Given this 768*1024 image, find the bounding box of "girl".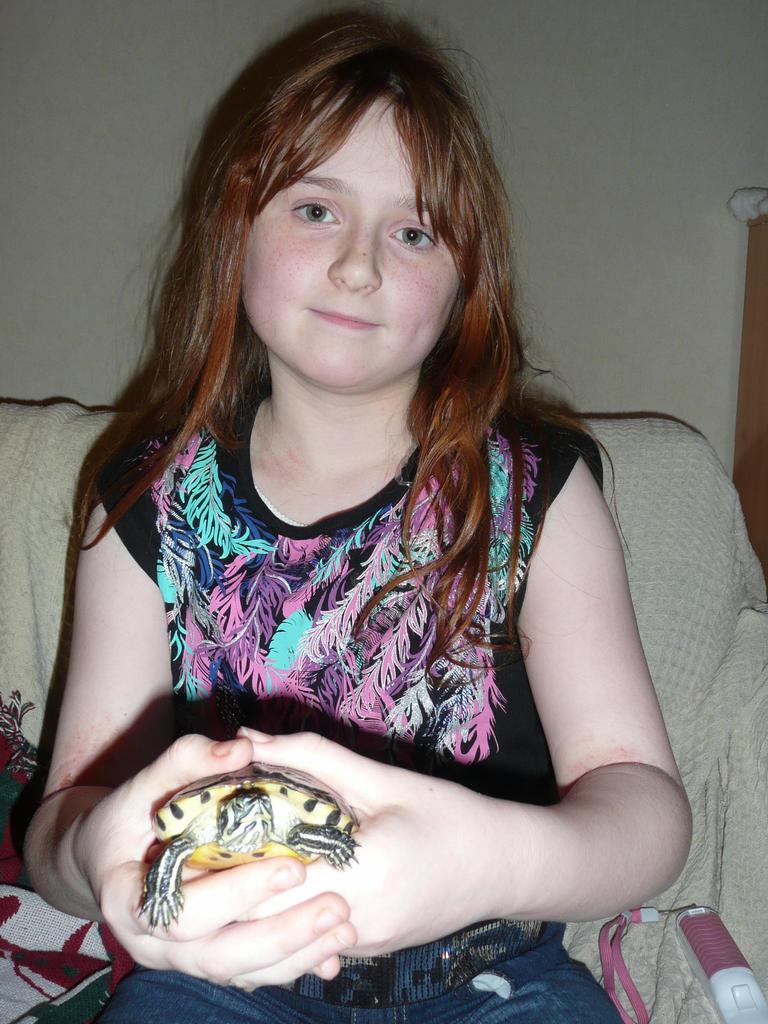
box=[38, 38, 737, 962].
